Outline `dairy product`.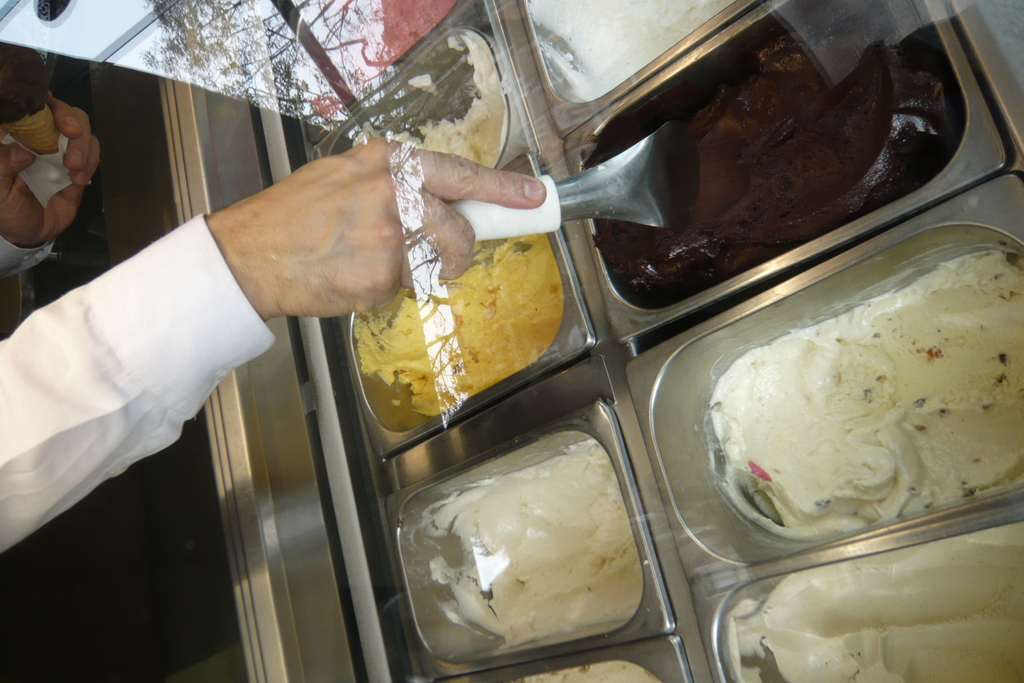
Outline: <bbox>744, 536, 1016, 682</bbox>.
